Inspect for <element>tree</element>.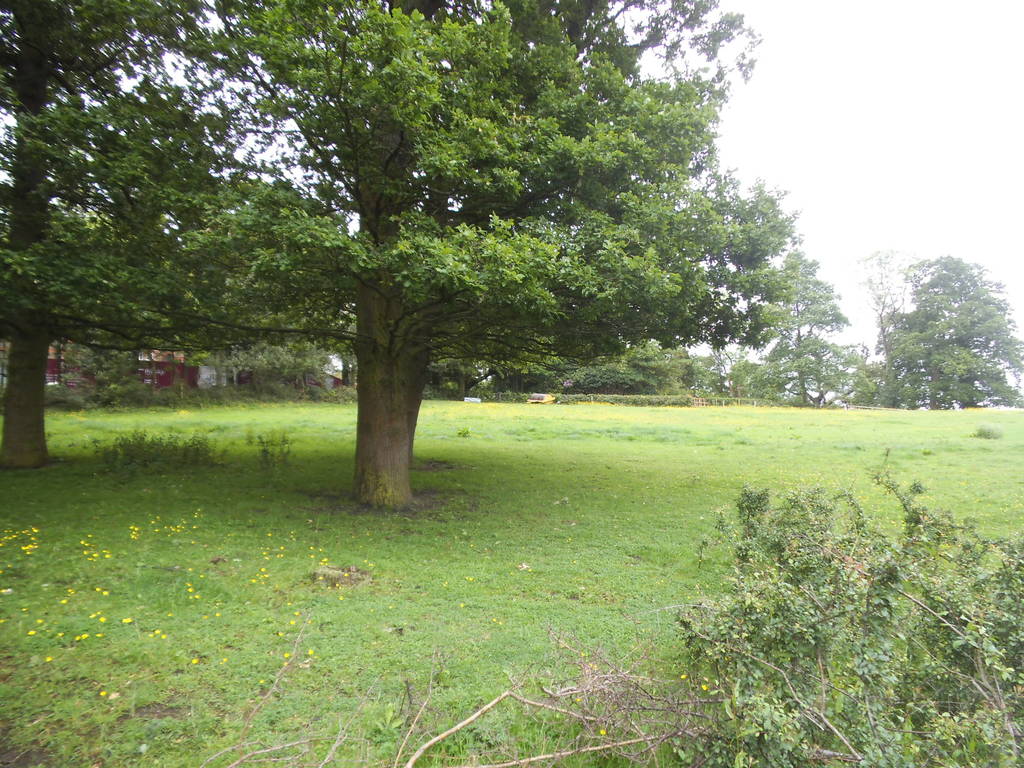
Inspection: 854/246/918/406.
